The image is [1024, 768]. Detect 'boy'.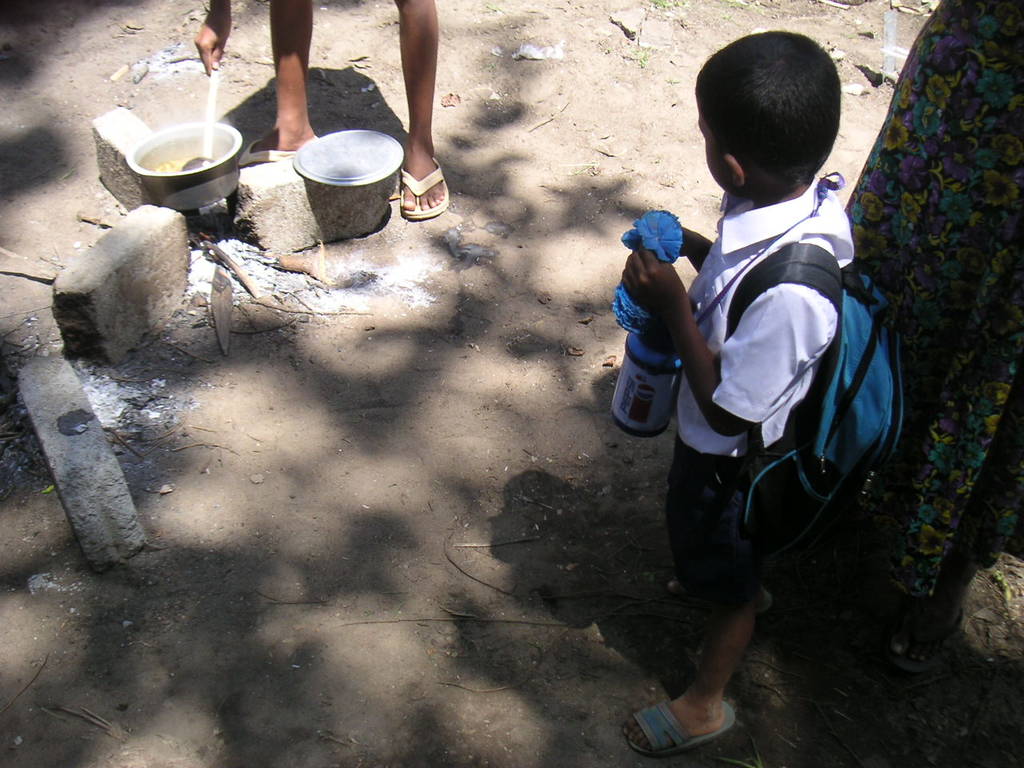
Detection: box=[612, 25, 856, 755].
